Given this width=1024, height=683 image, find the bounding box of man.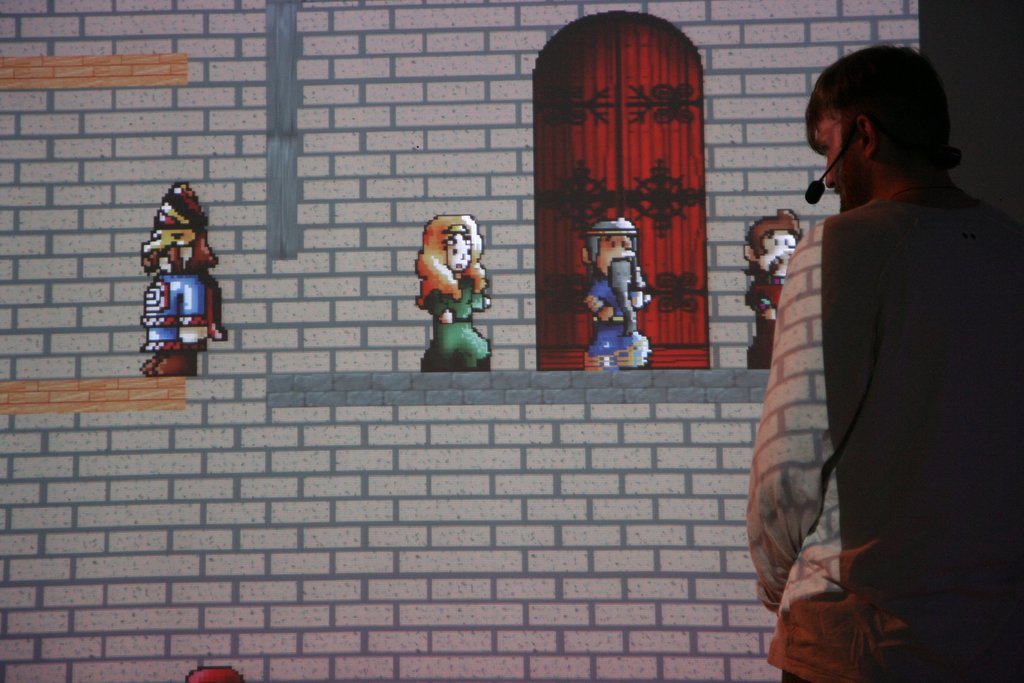
x1=140 y1=184 x2=215 y2=377.
